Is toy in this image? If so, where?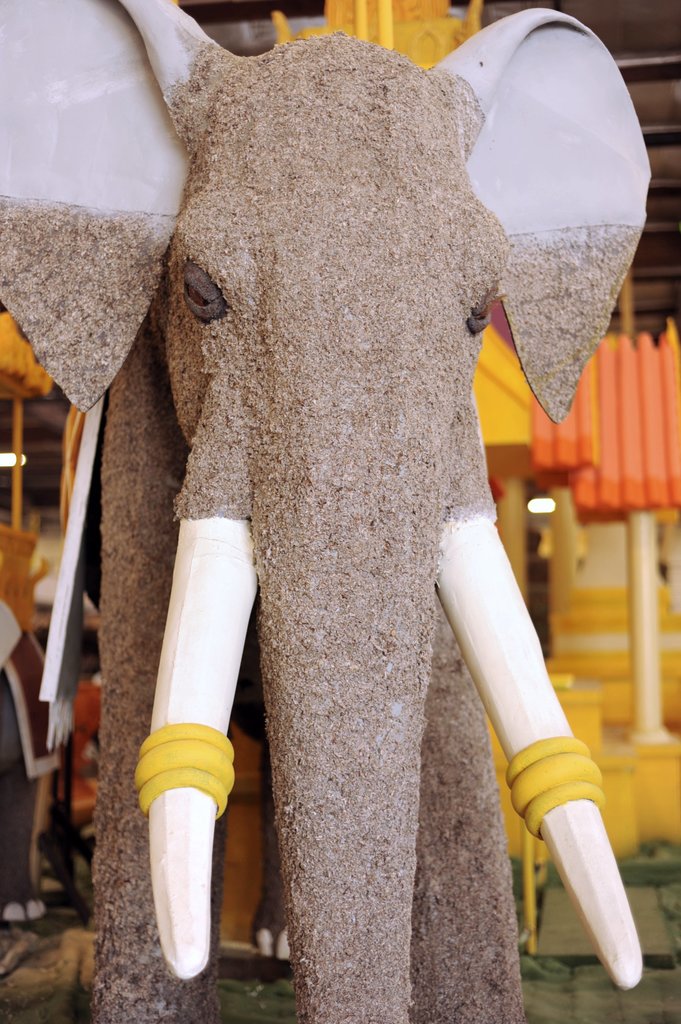
Yes, at [0, 0, 667, 1023].
